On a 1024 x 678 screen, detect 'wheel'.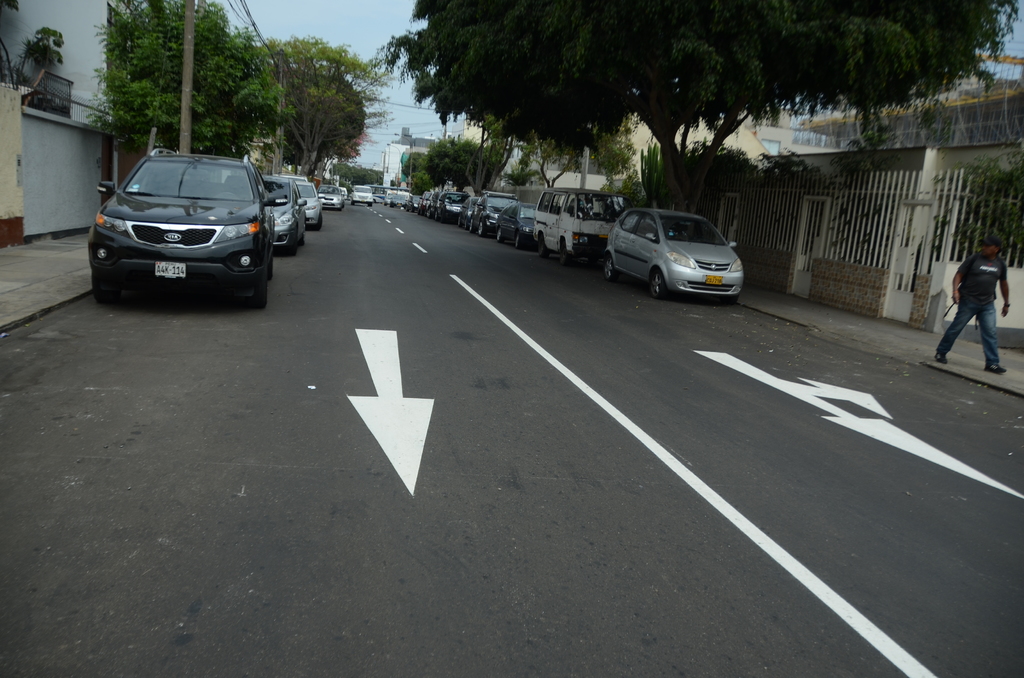
pyautogui.locateOnScreen(602, 252, 618, 282).
